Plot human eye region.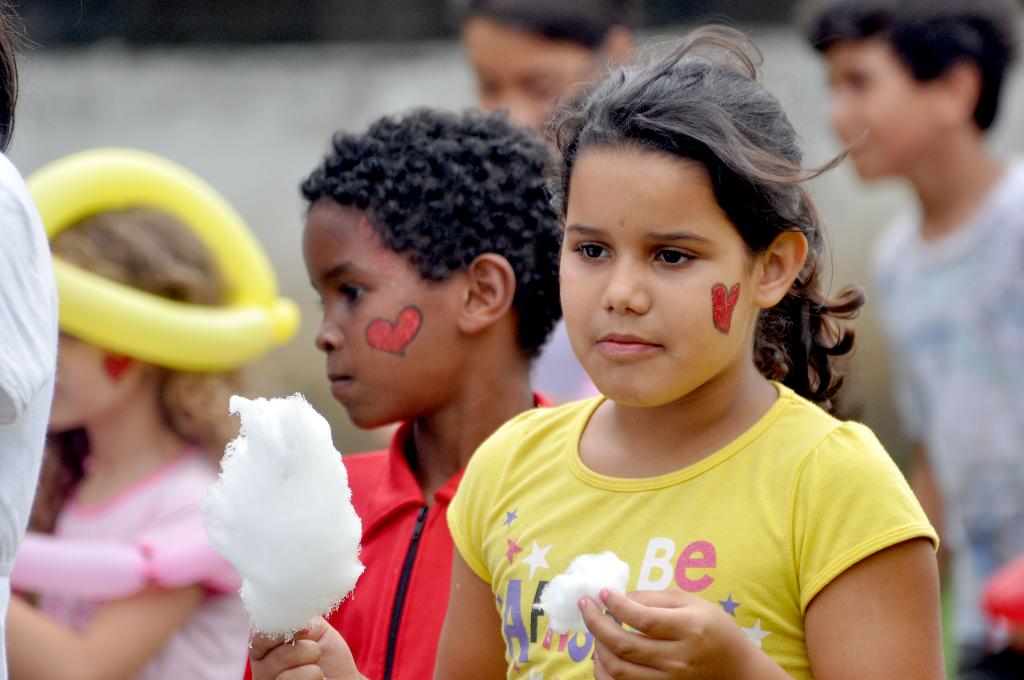
Plotted at box(341, 282, 366, 307).
